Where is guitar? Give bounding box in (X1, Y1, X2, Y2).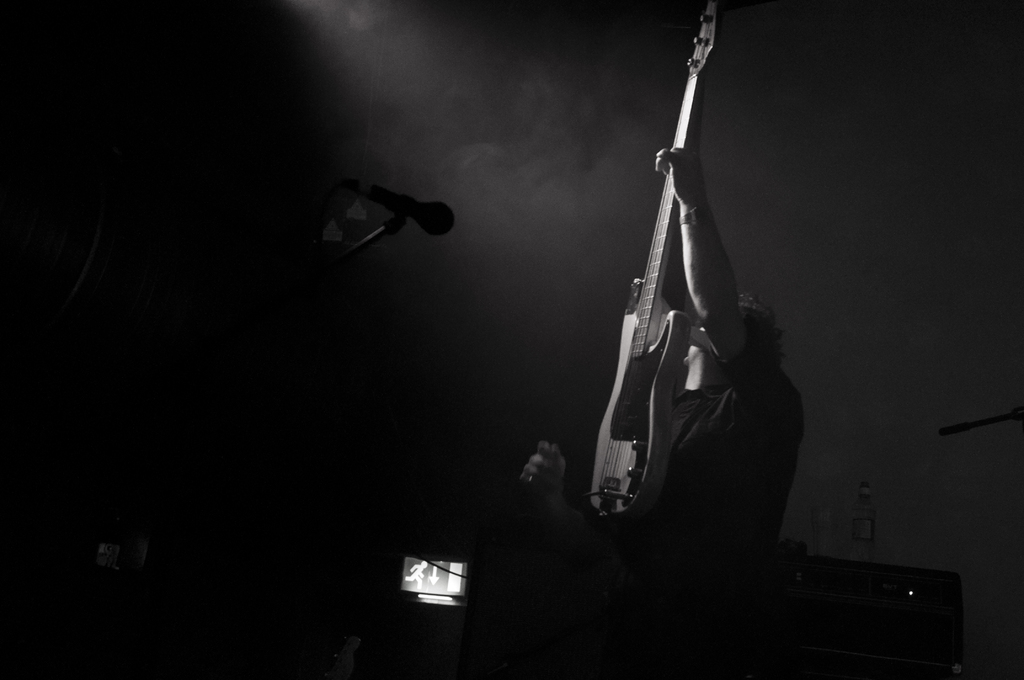
(589, 0, 720, 523).
